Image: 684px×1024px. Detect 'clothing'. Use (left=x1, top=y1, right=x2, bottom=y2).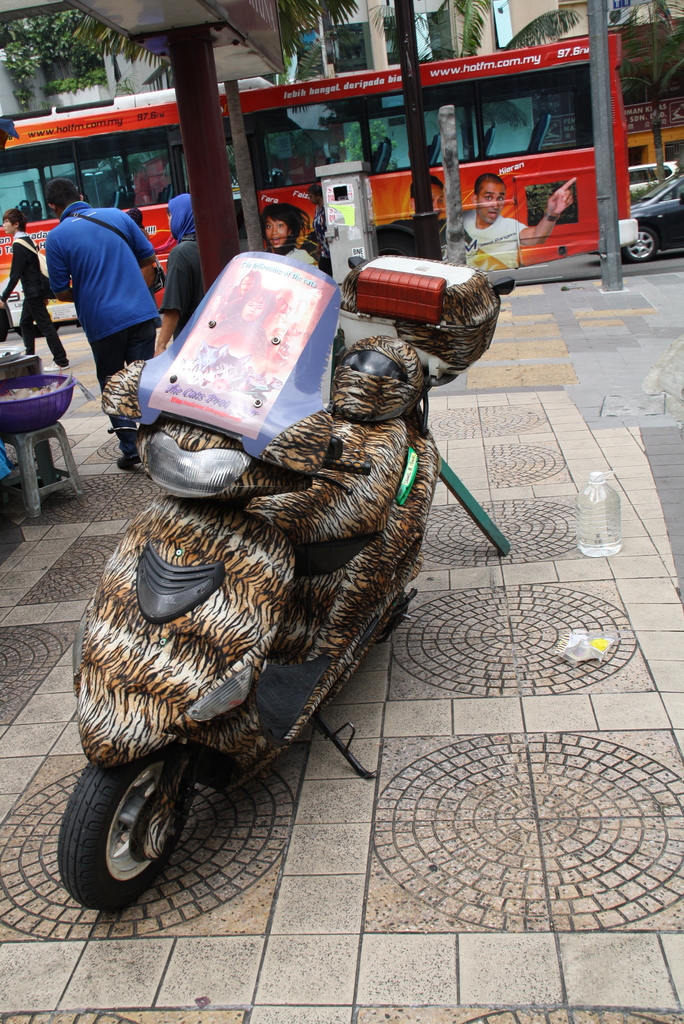
(left=46, top=201, right=161, bottom=451).
